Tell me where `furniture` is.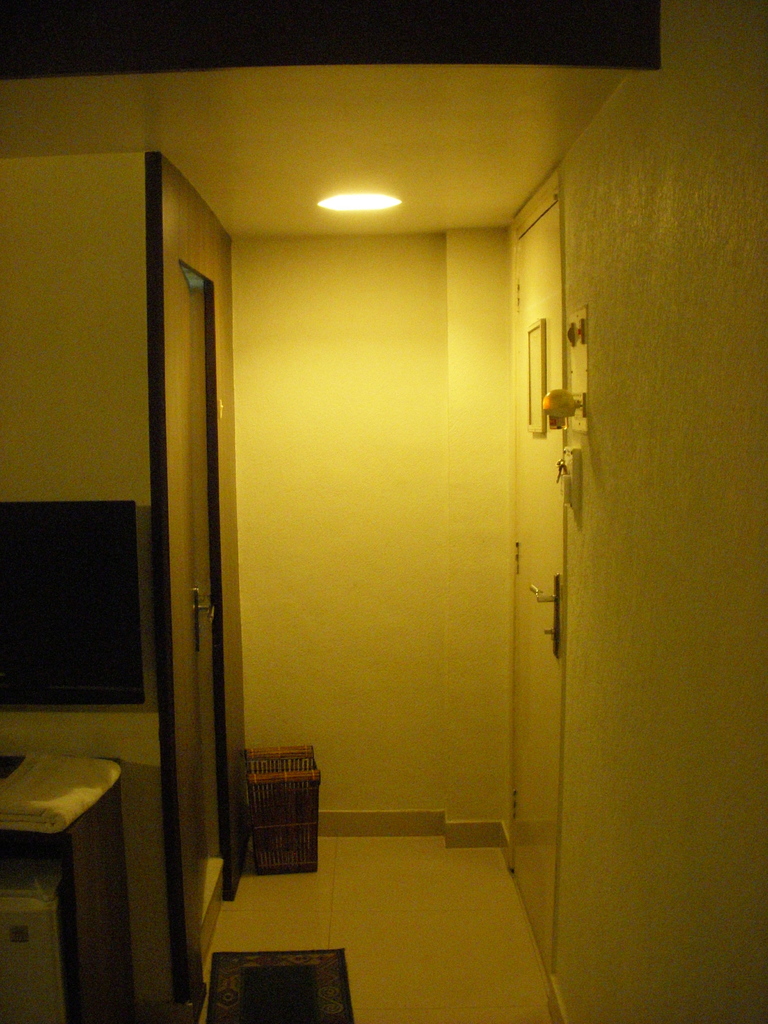
`furniture` is at [x1=0, y1=503, x2=148, y2=708].
